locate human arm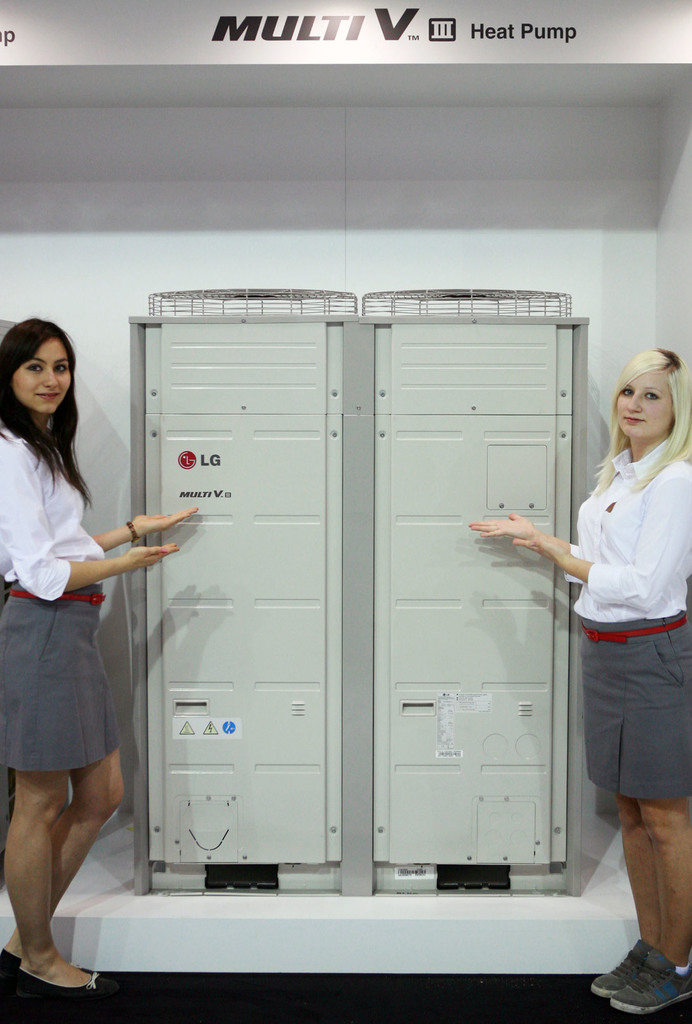
(x1=459, y1=504, x2=589, y2=554)
